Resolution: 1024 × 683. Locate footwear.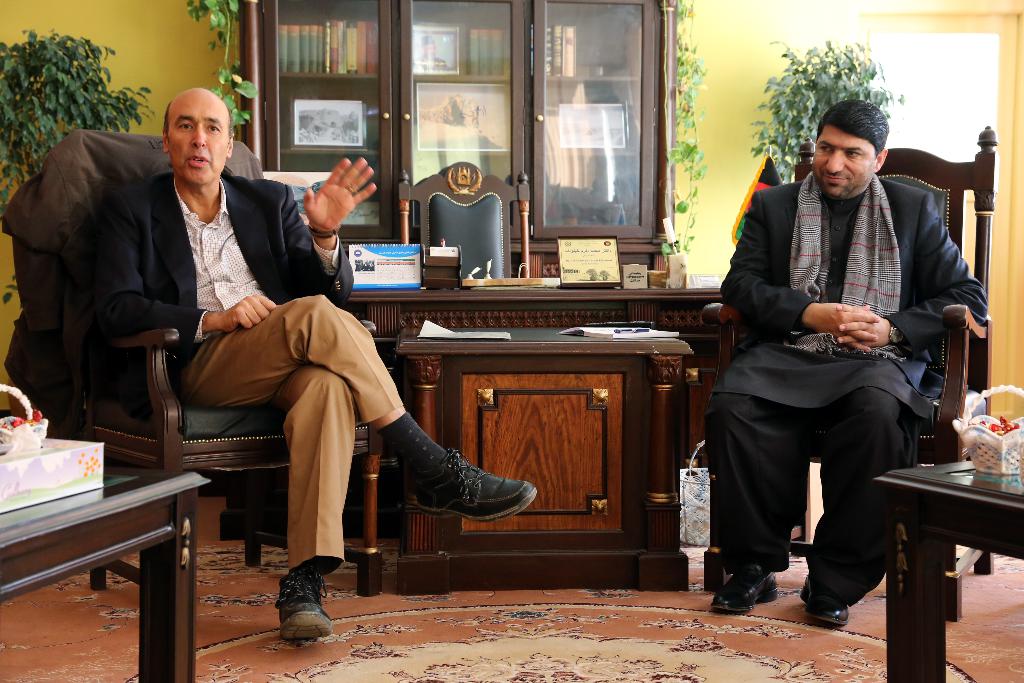
x1=420 y1=464 x2=523 y2=532.
